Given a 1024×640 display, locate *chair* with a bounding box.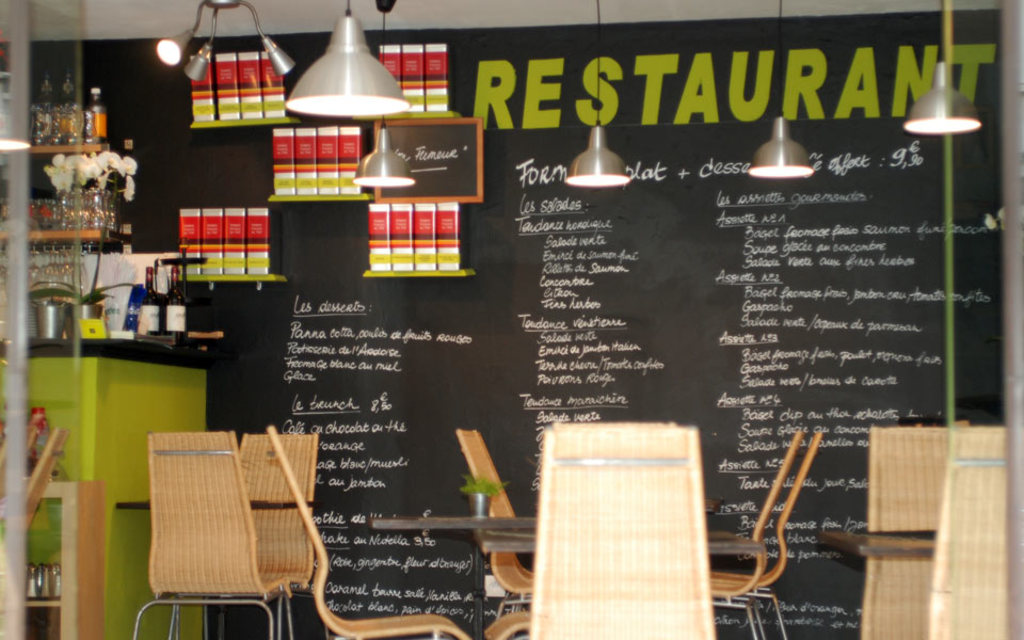
Located: 130,430,291,639.
